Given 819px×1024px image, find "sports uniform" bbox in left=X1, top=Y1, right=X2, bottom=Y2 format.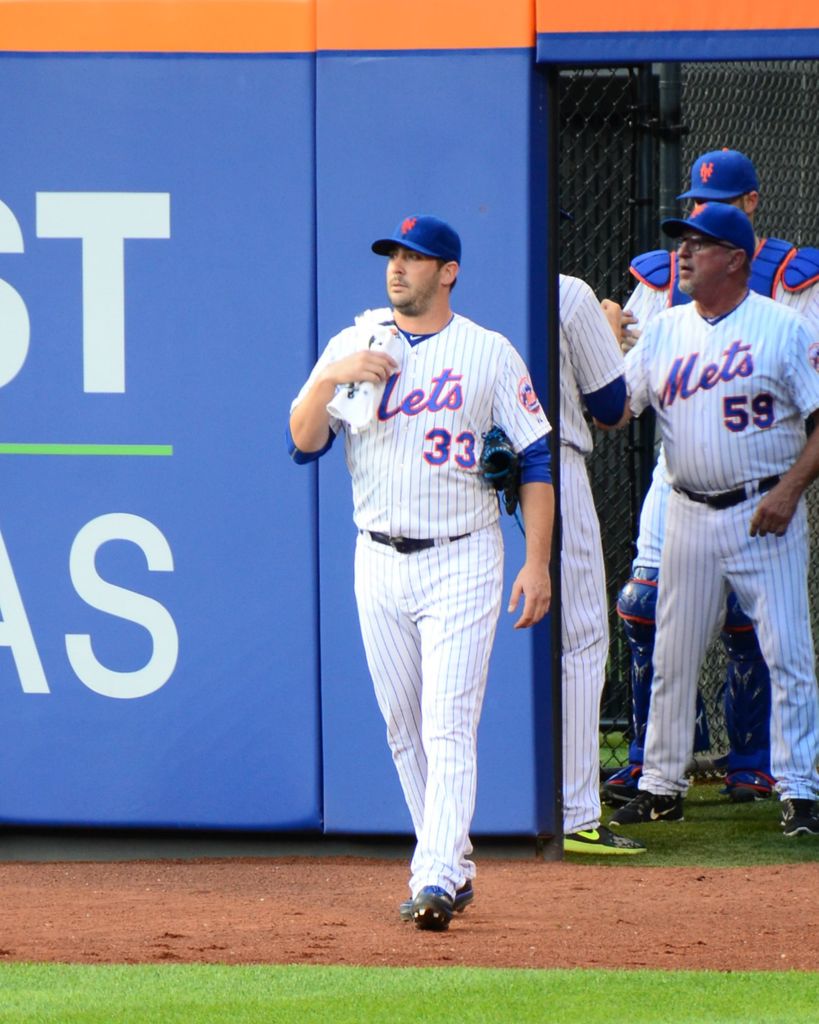
left=624, top=200, right=816, bottom=834.
